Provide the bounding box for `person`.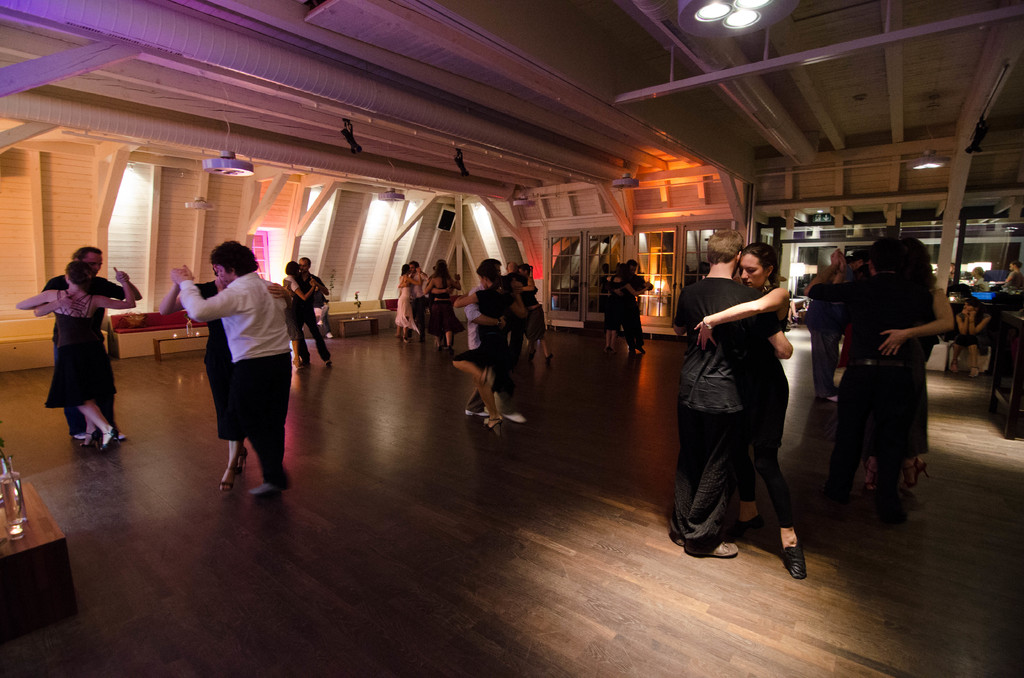
608, 259, 652, 353.
